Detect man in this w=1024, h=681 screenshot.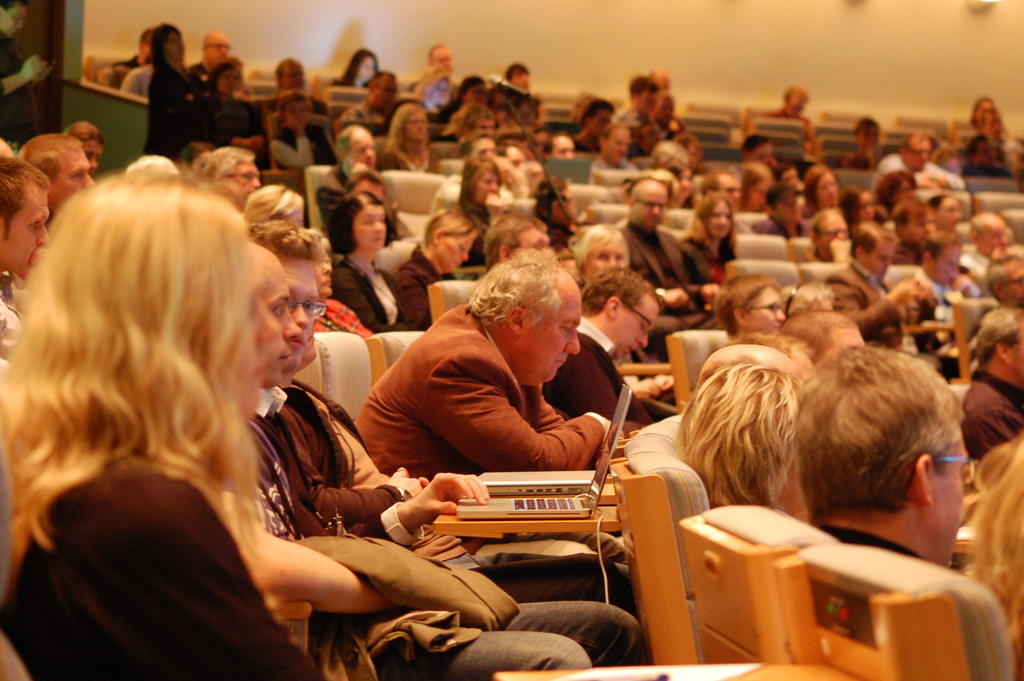
Detection: pyautogui.locateOnScreen(584, 125, 634, 184).
